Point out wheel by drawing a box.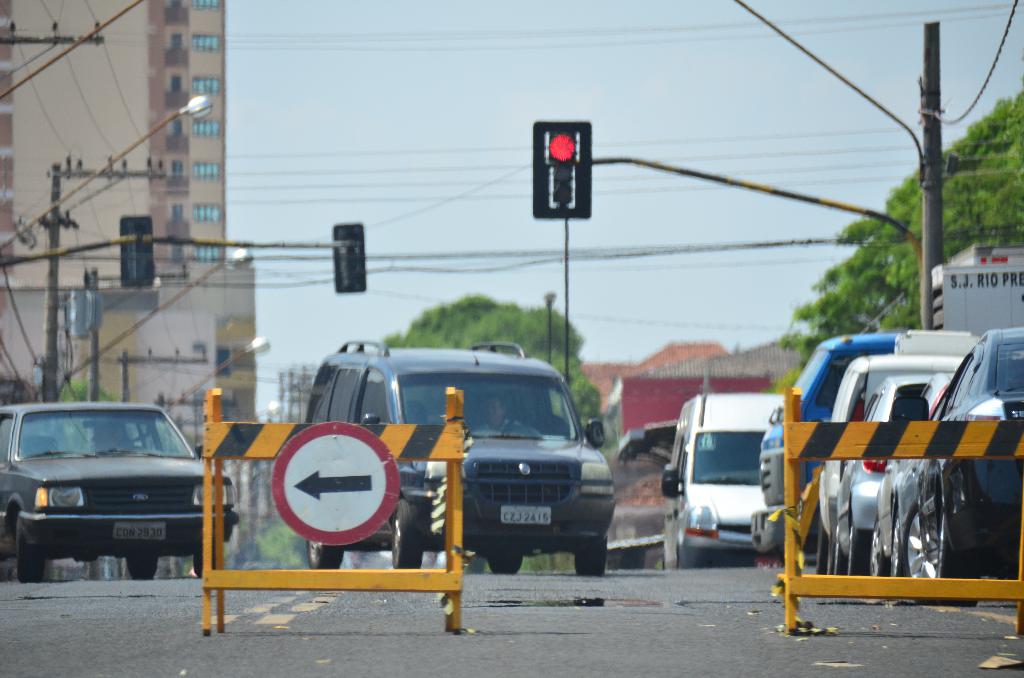
(left=899, top=502, right=938, bottom=606).
